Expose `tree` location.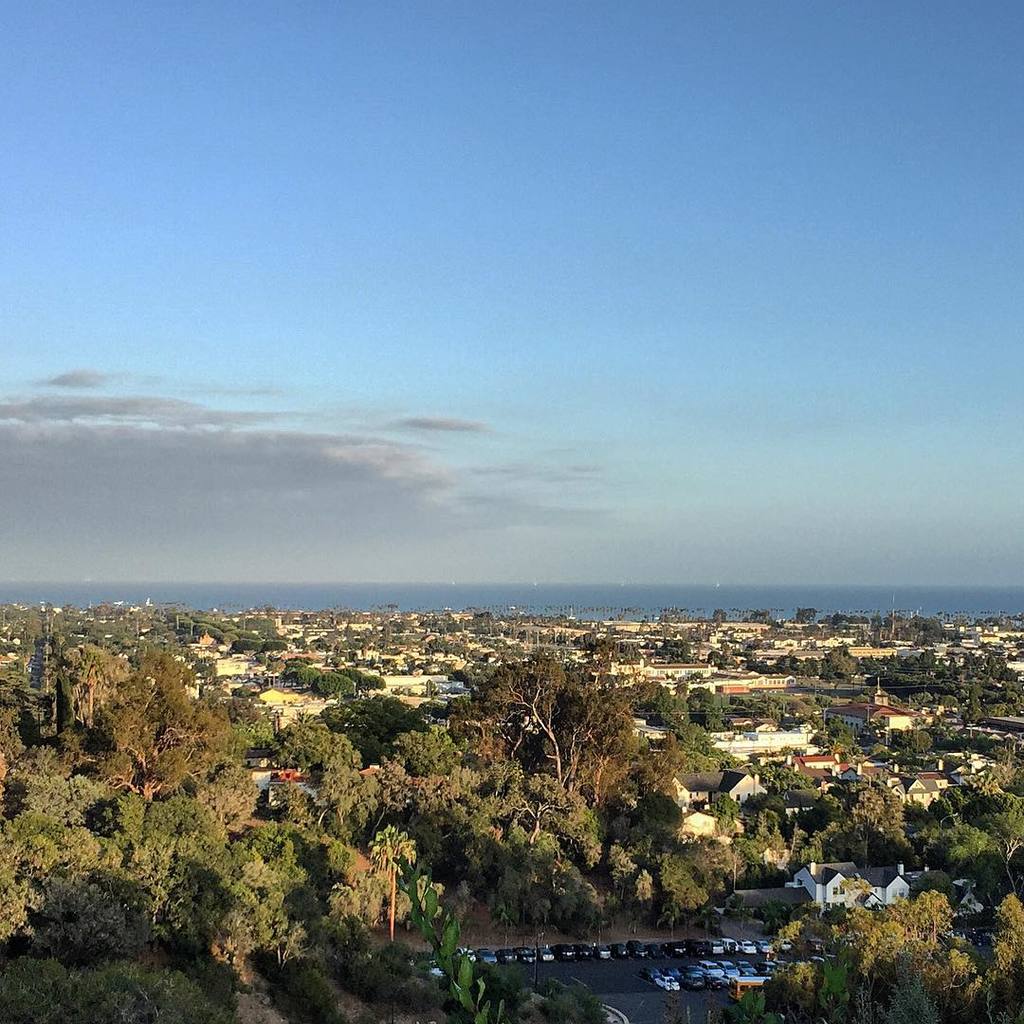
Exposed at <bbox>285, 706, 333, 769</bbox>.
